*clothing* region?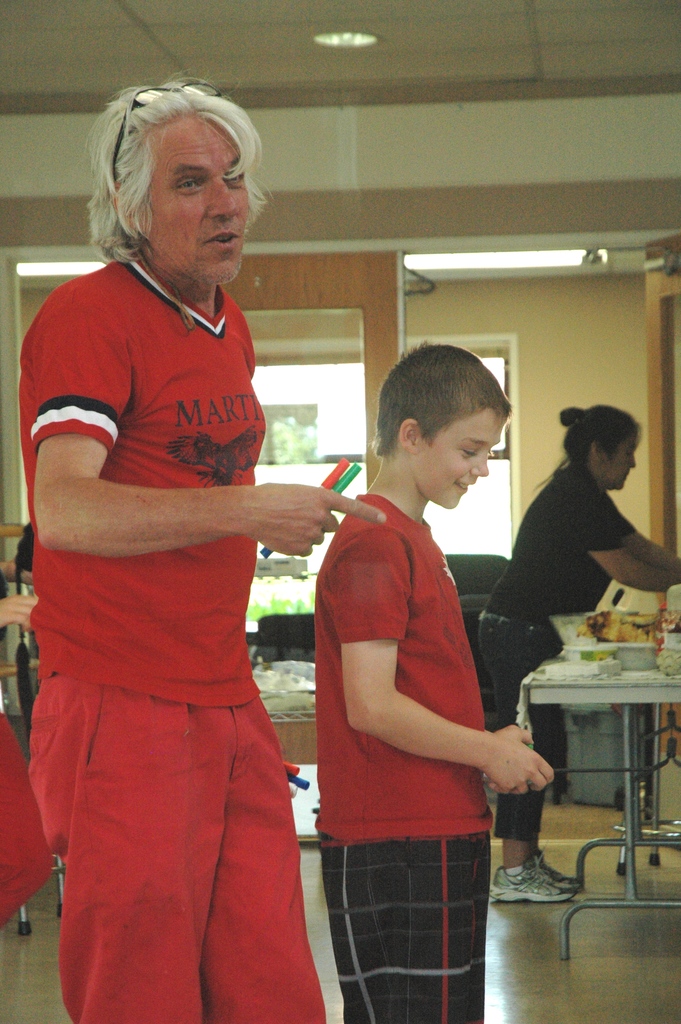
<bbox>0, 680, 52, 927</bbox>
